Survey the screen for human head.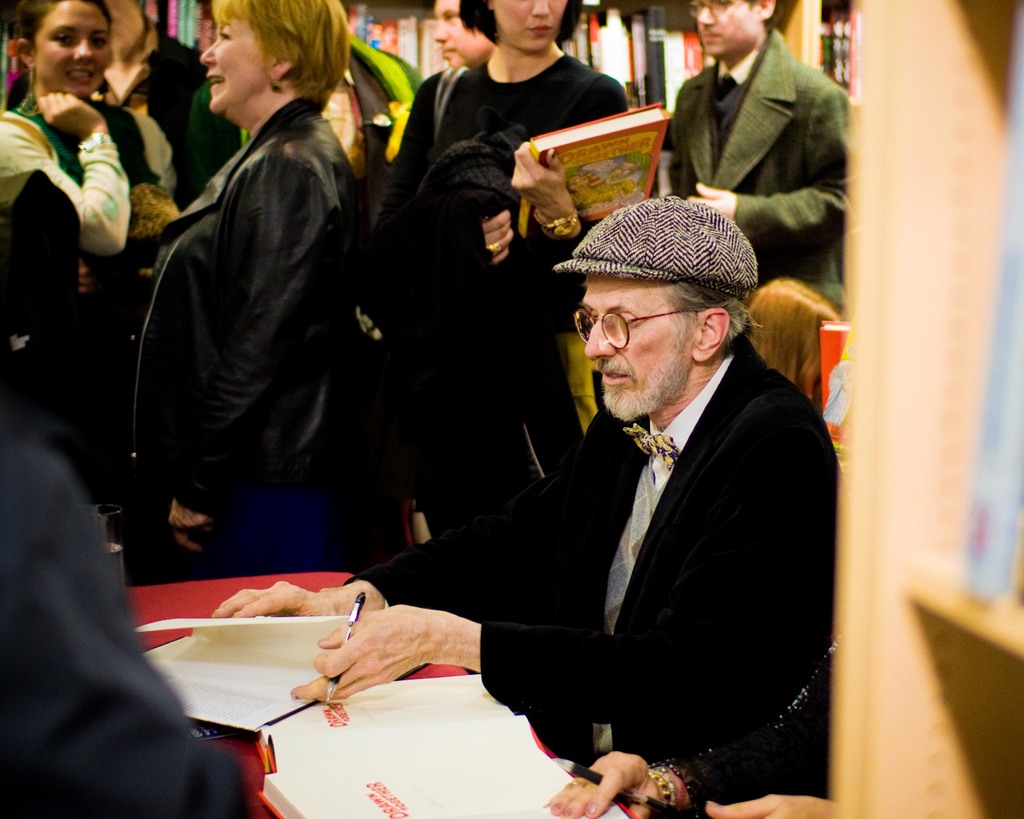
Survey found: x1=689 y1=0 x2=775 y2=58.
